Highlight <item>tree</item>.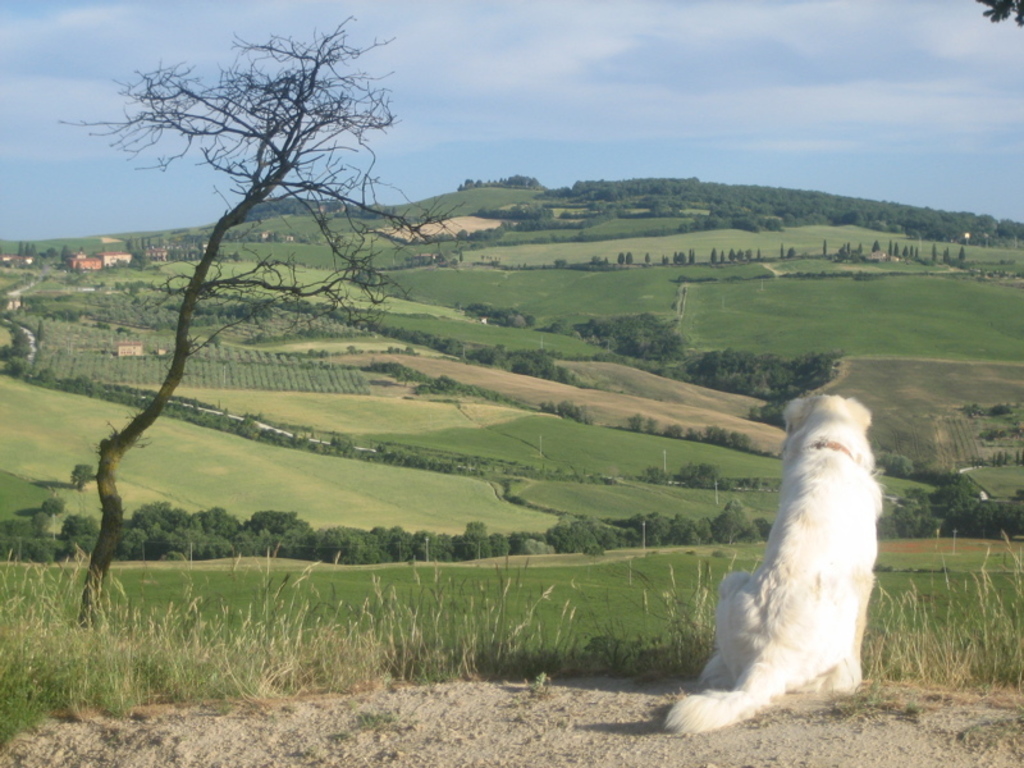
Highlighted region: 822, 239, 828, 259.
